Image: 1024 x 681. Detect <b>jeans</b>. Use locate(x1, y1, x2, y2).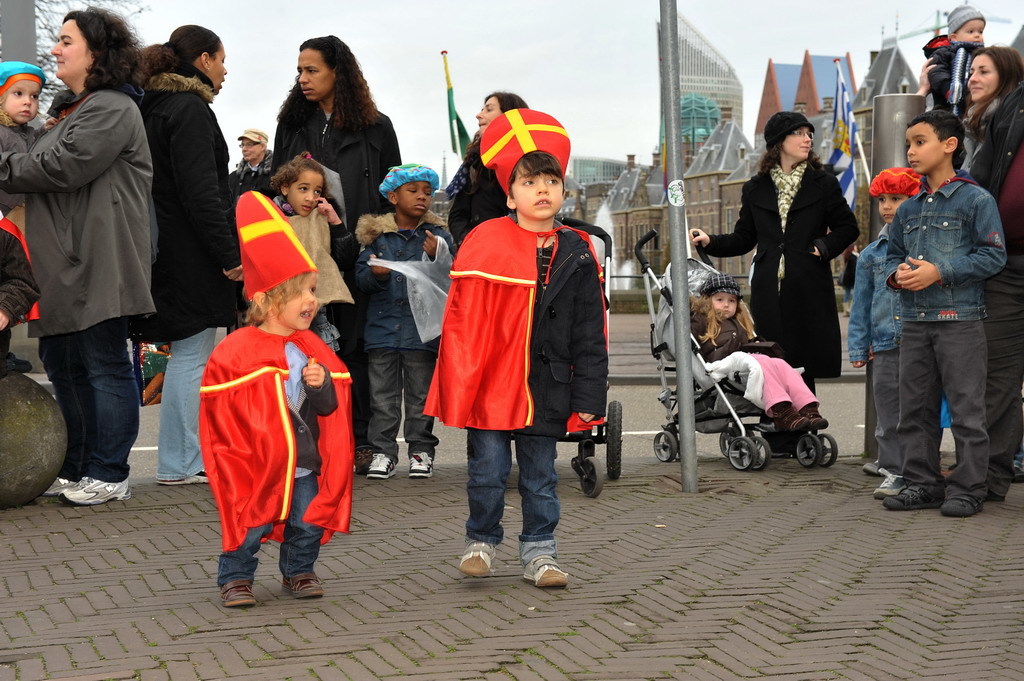
locate(370, 355, 434, 452).
